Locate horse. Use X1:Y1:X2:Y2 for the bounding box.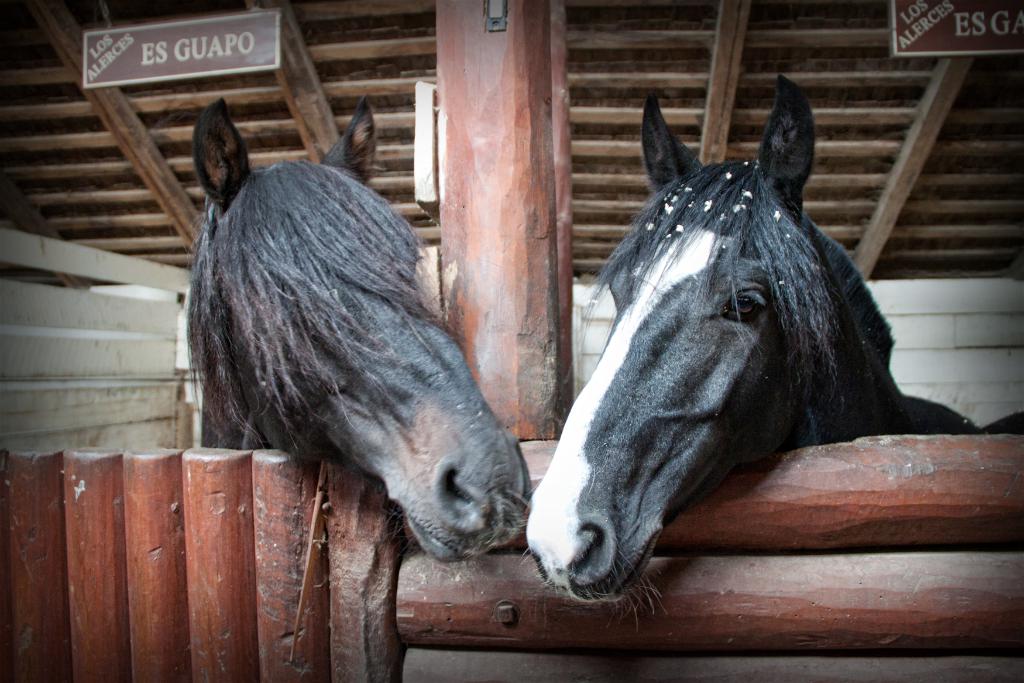
185:92:535:565.
